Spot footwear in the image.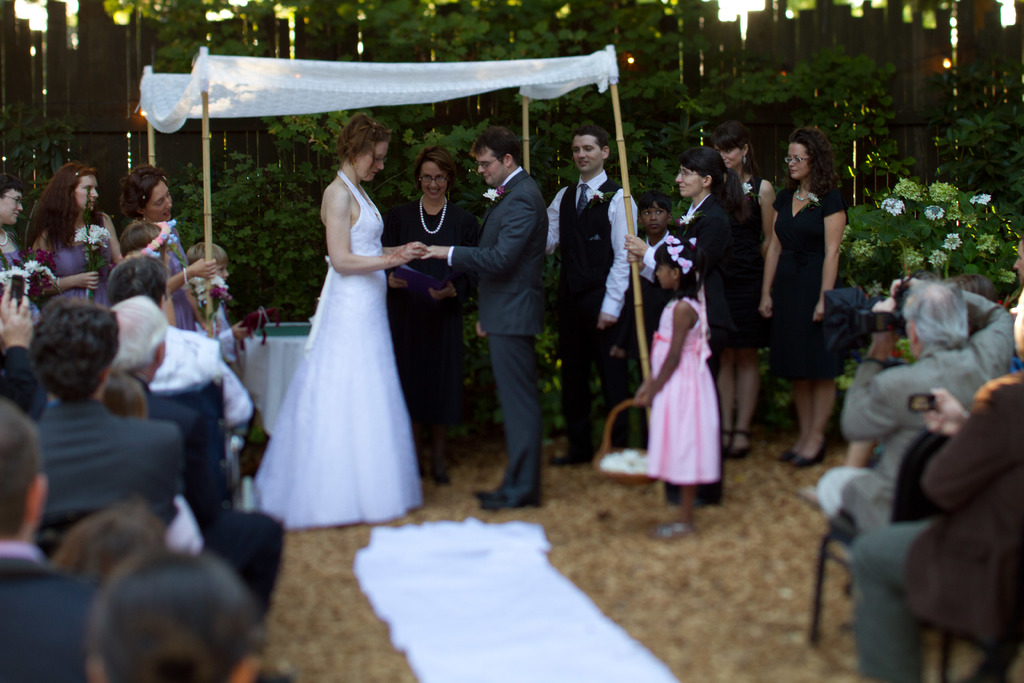
footwear found at 795:444:831:468.
